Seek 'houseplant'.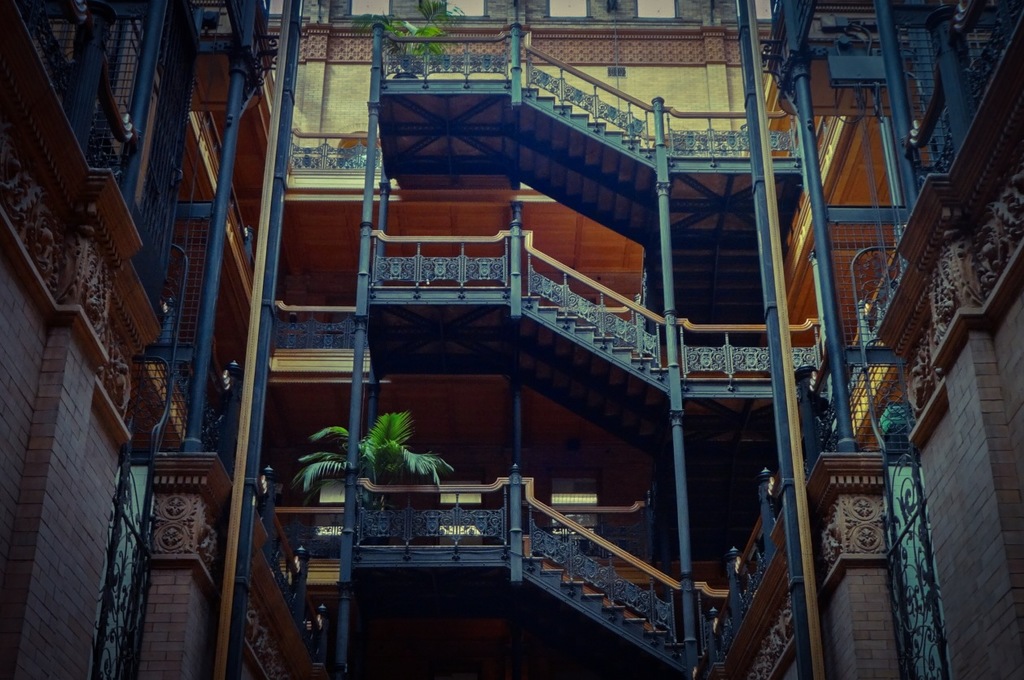
crop(284, 402, 458, 542).
